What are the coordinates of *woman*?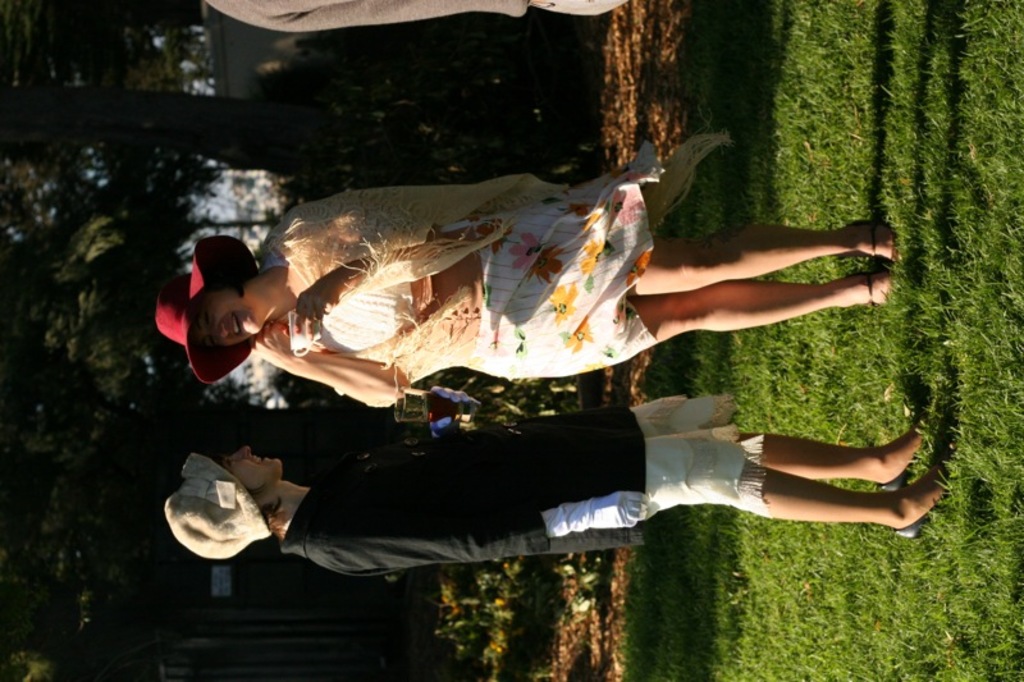
[154, 132, 901, 407].
